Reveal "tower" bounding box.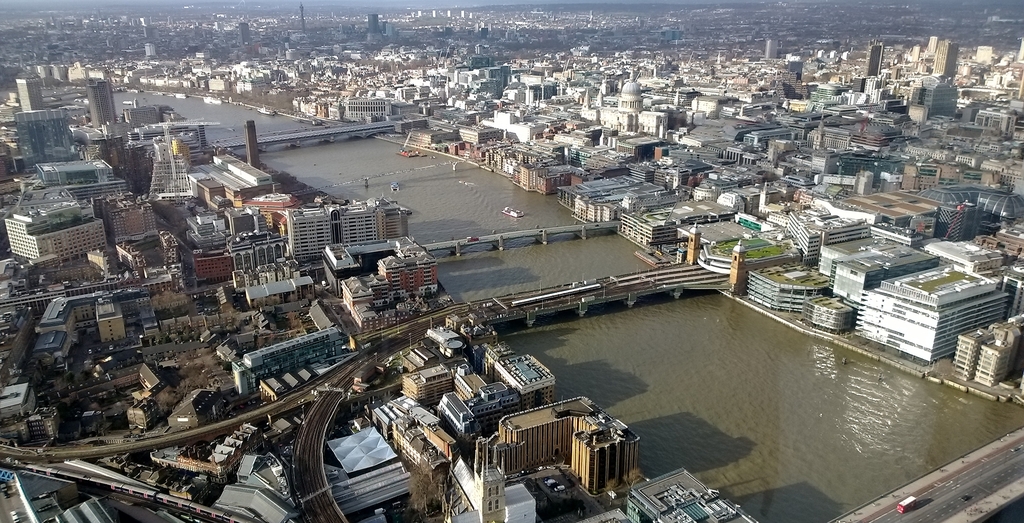
Revealed: x1=244 y1=122 x2=259 y2=170.
